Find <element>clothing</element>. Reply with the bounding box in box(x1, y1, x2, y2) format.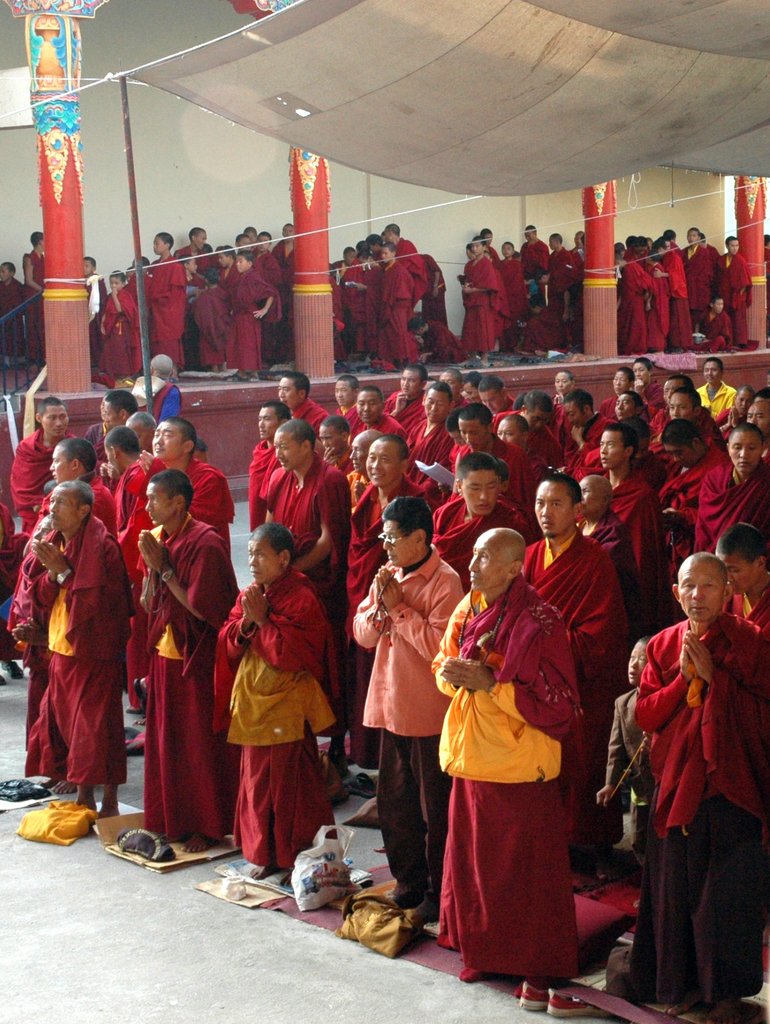
box(623, 249, 634, 263).
